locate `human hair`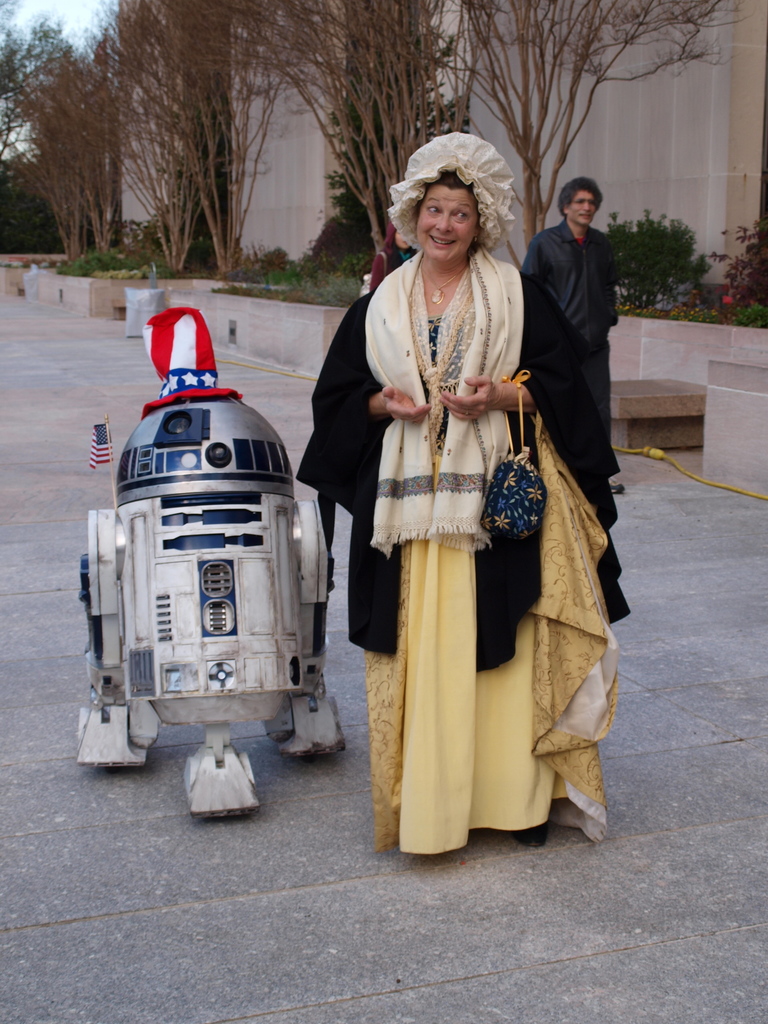
<region>412, 168, 484, 256</region>
